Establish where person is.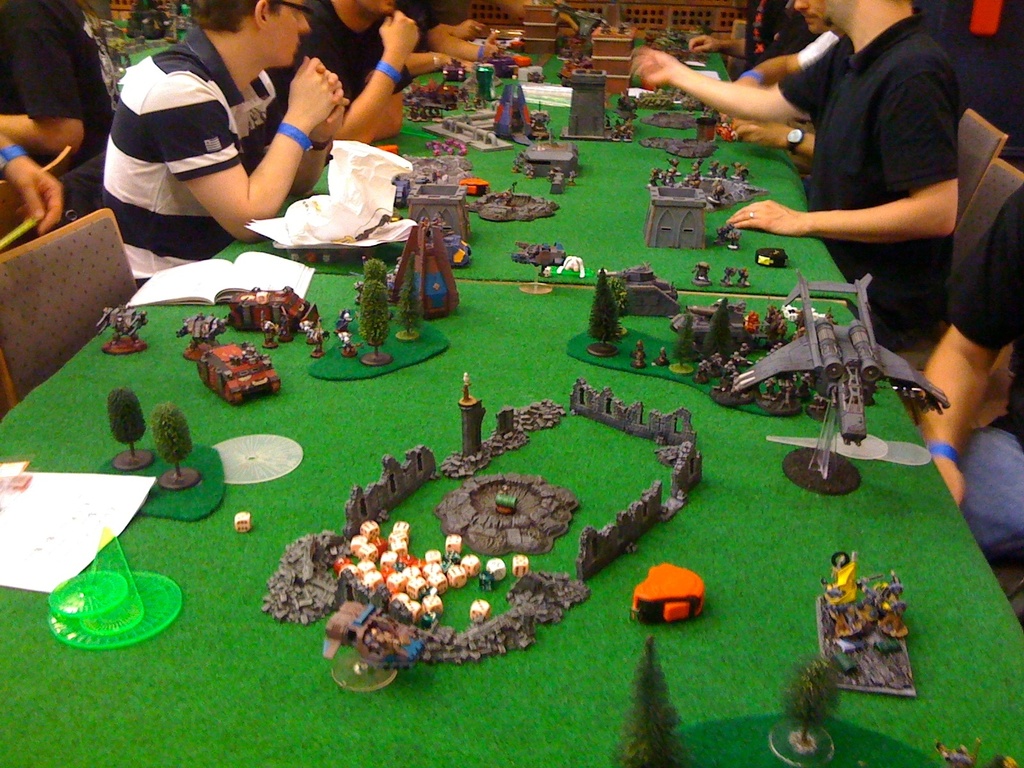
Established at locate(257, 1, 420, 145).
